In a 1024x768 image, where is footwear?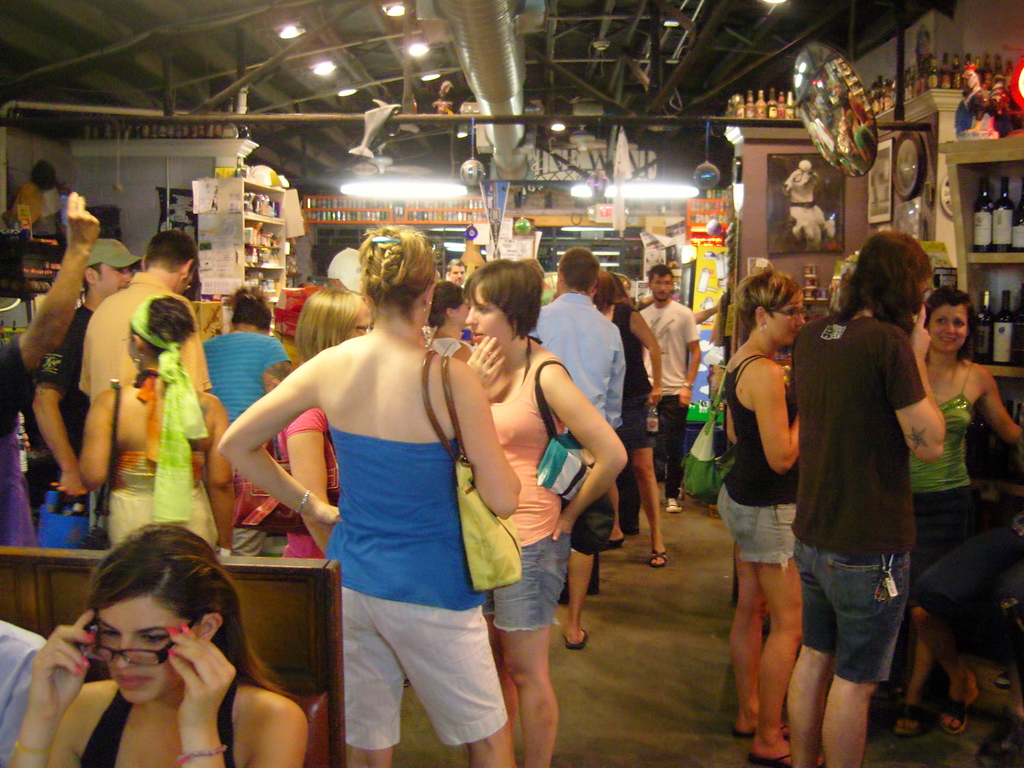
select_region(559, 625, 590, 651).
